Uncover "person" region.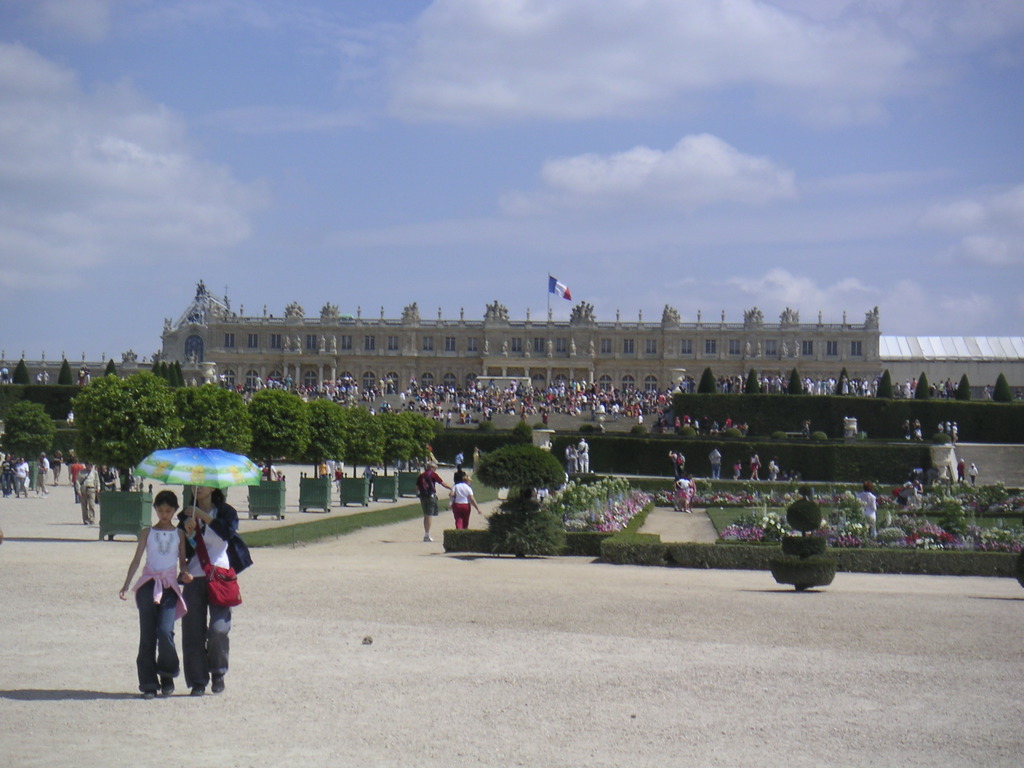
Uncovered: 966:463:979:488.
